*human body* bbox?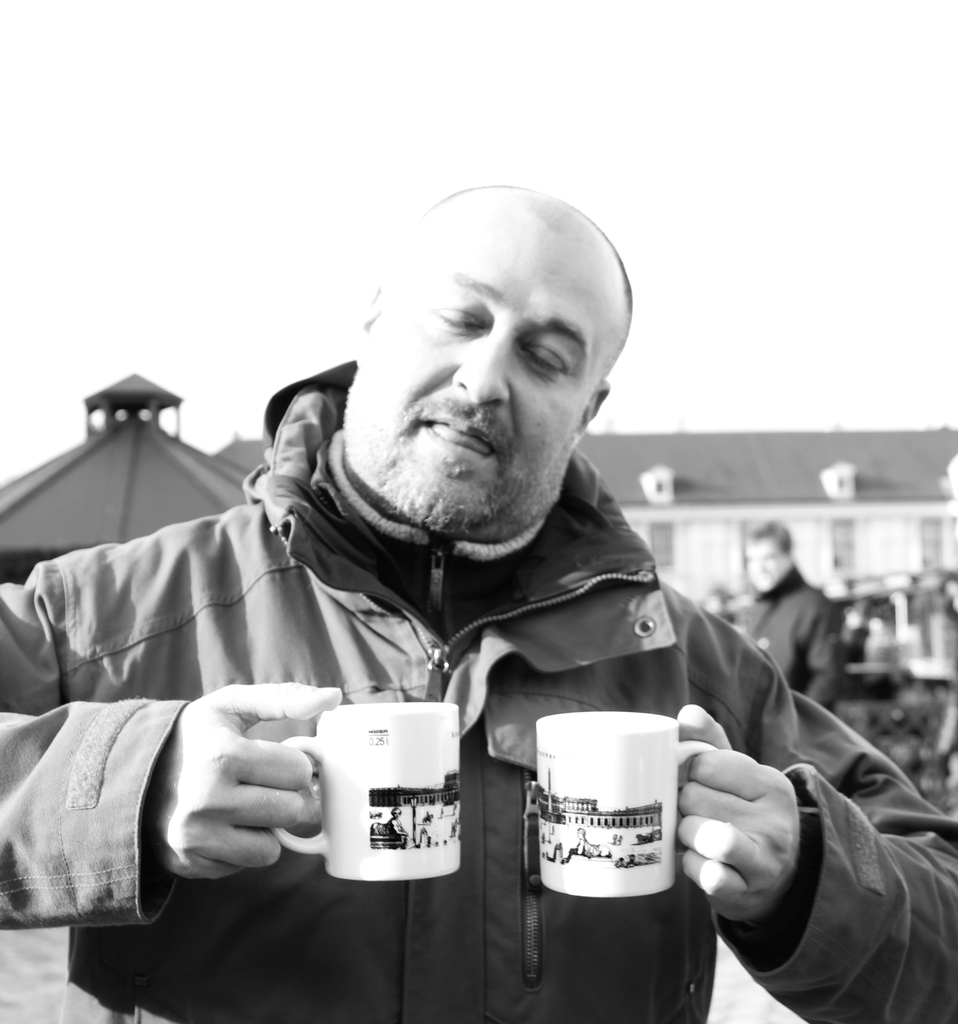
61,227,857,1002
